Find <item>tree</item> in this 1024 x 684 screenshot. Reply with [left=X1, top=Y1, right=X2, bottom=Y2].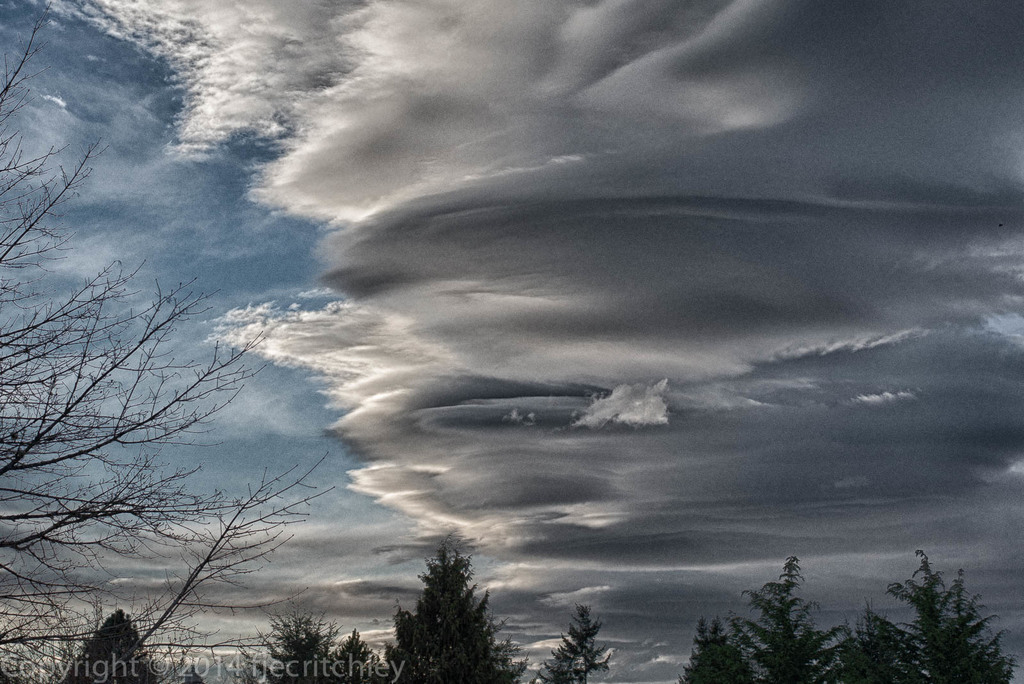
[left=61, top=611, right=162, bottom=683].
